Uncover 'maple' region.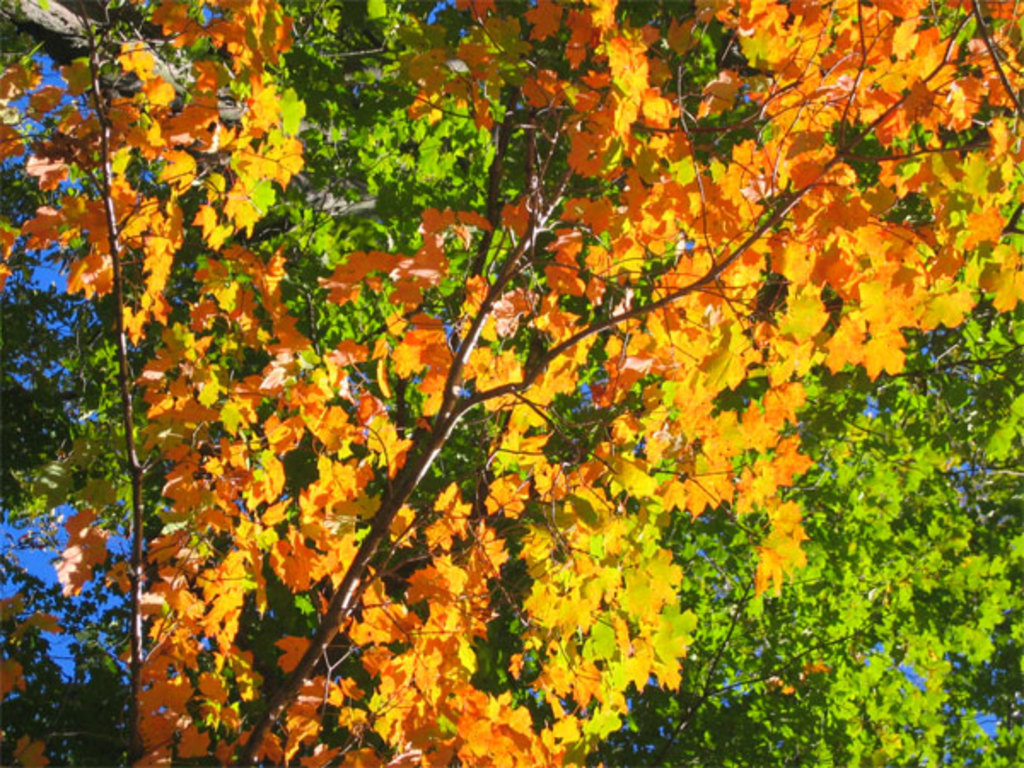
Uncovered: region(0, 0, 1022, 766).
